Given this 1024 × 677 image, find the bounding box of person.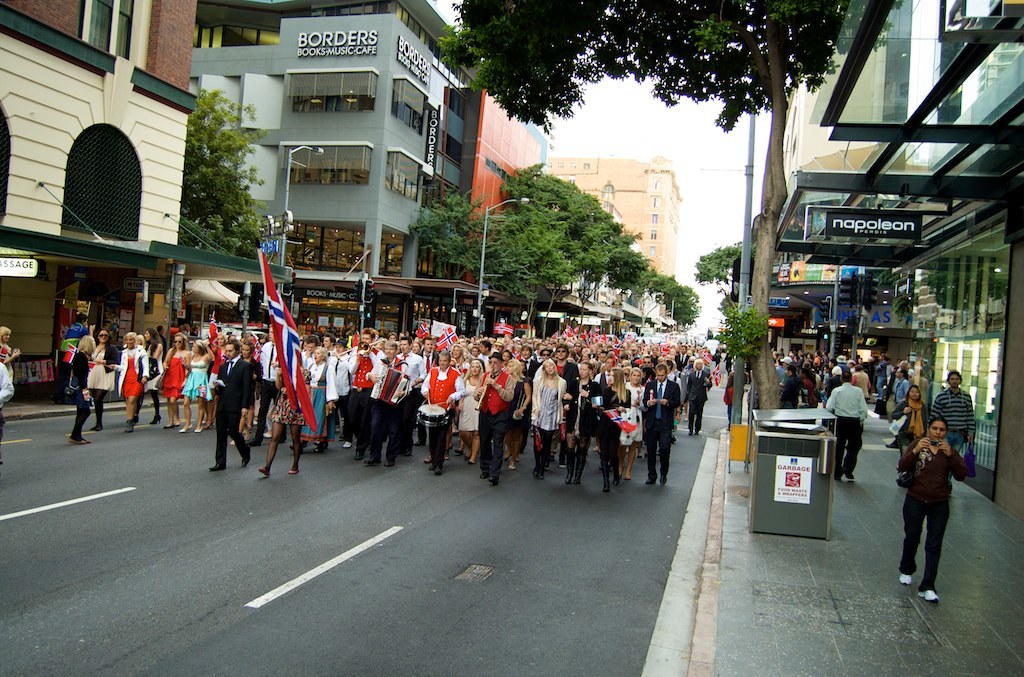
x1=505, y1=353, x2=529, y2=468.
